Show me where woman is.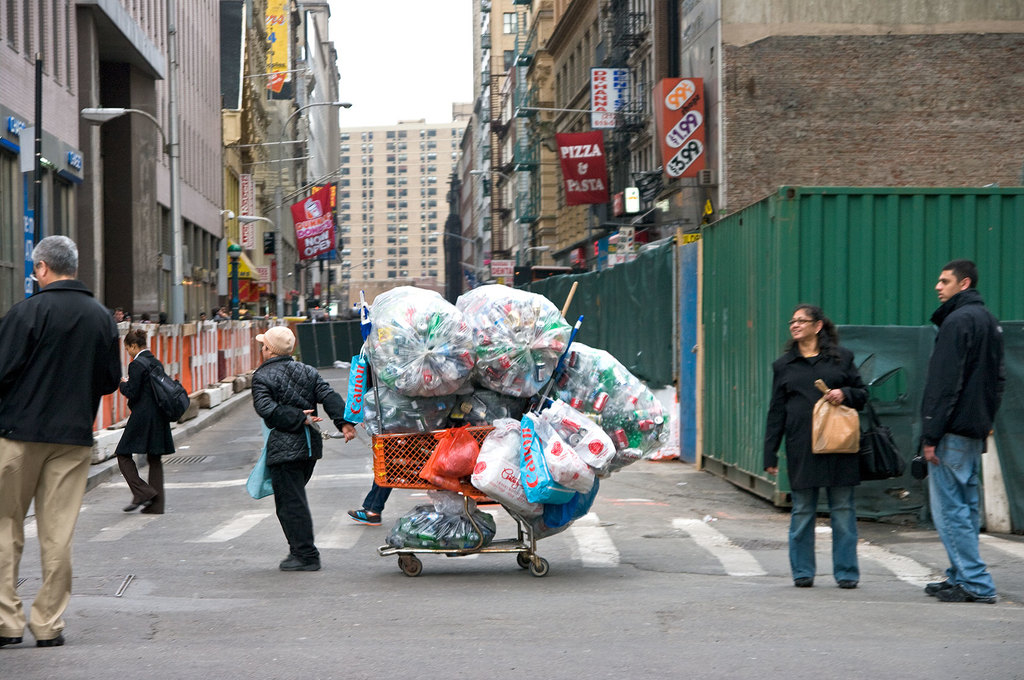
woman is at (783, 312, 902, 597).
